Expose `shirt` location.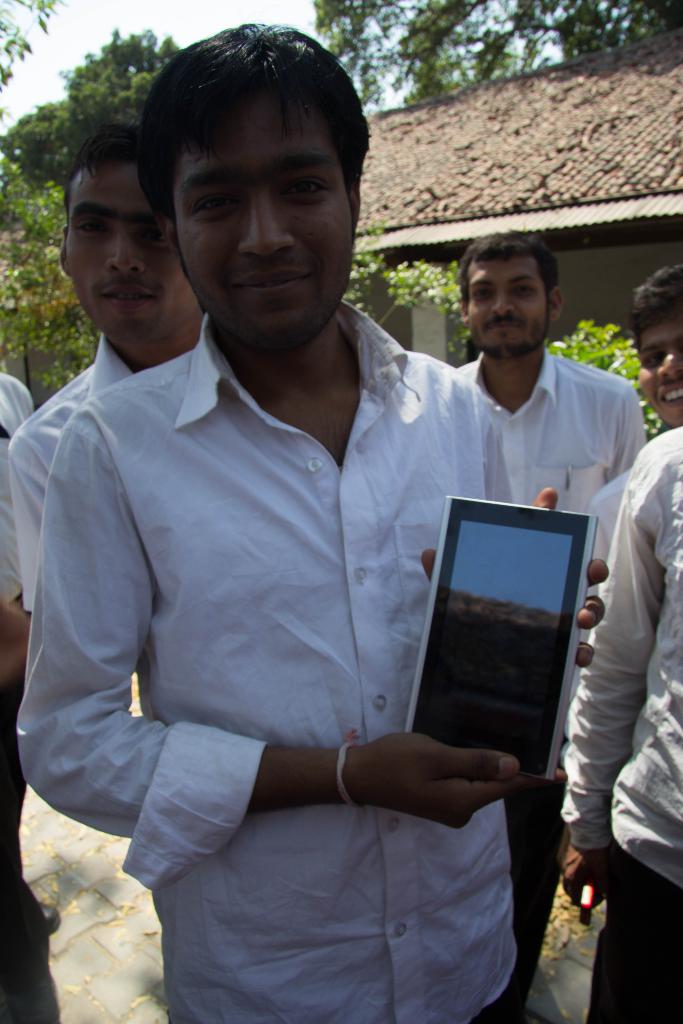
Exposed at [570, 470, 630, 696].
